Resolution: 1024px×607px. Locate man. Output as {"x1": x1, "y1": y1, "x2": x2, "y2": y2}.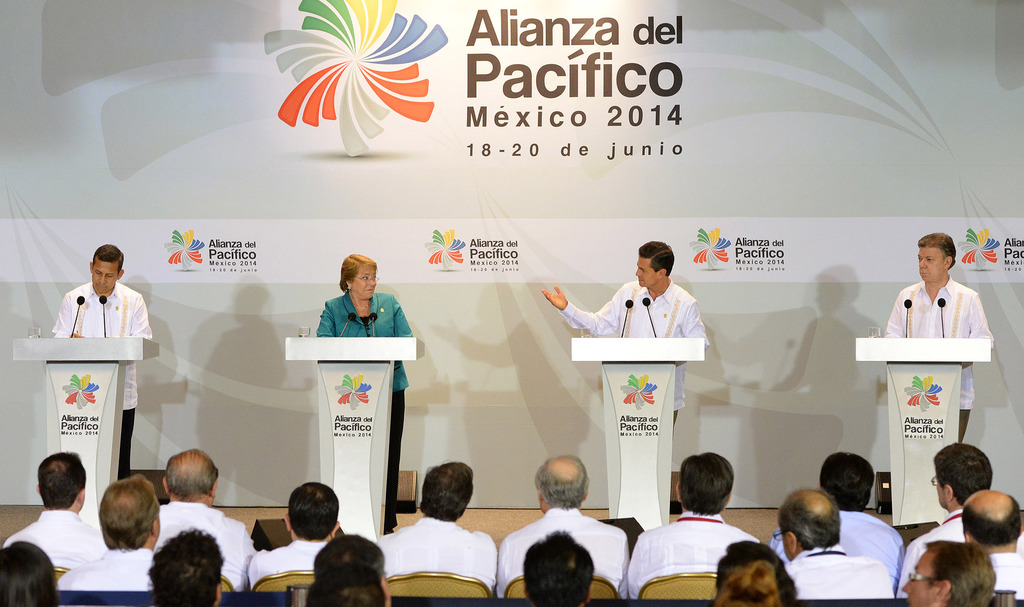
{"x1": 53, "y1": 242, "x2": 157, "y2": 479}.
